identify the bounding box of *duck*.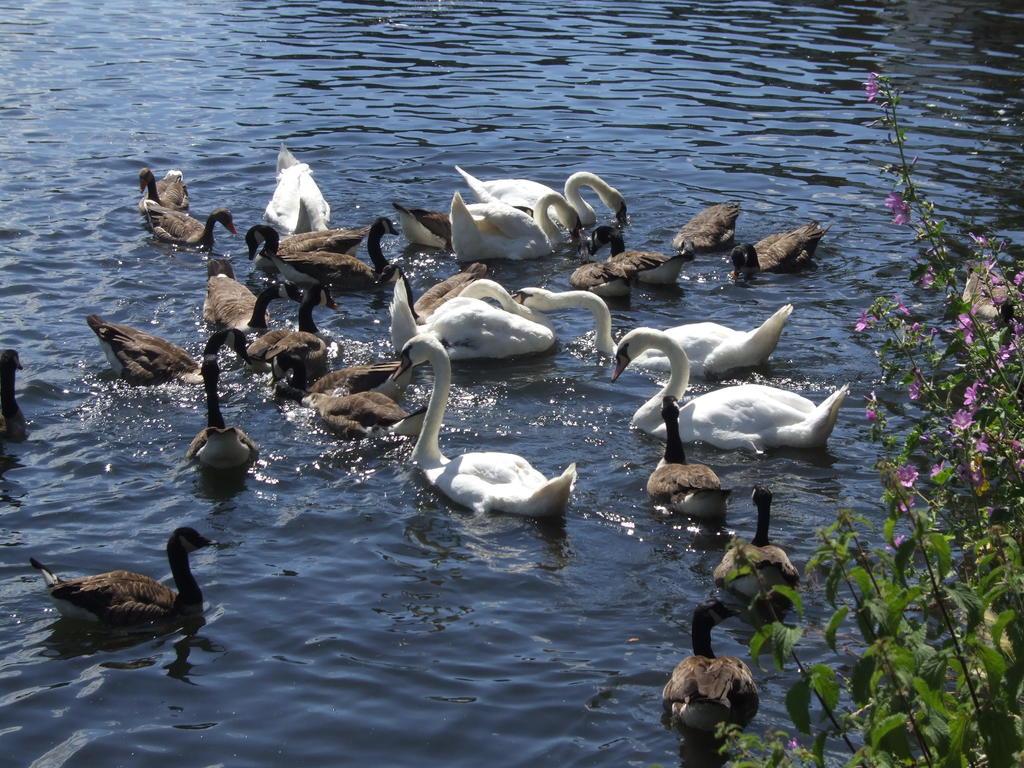
x1=271, y1=216, x2=404, y2=290.
